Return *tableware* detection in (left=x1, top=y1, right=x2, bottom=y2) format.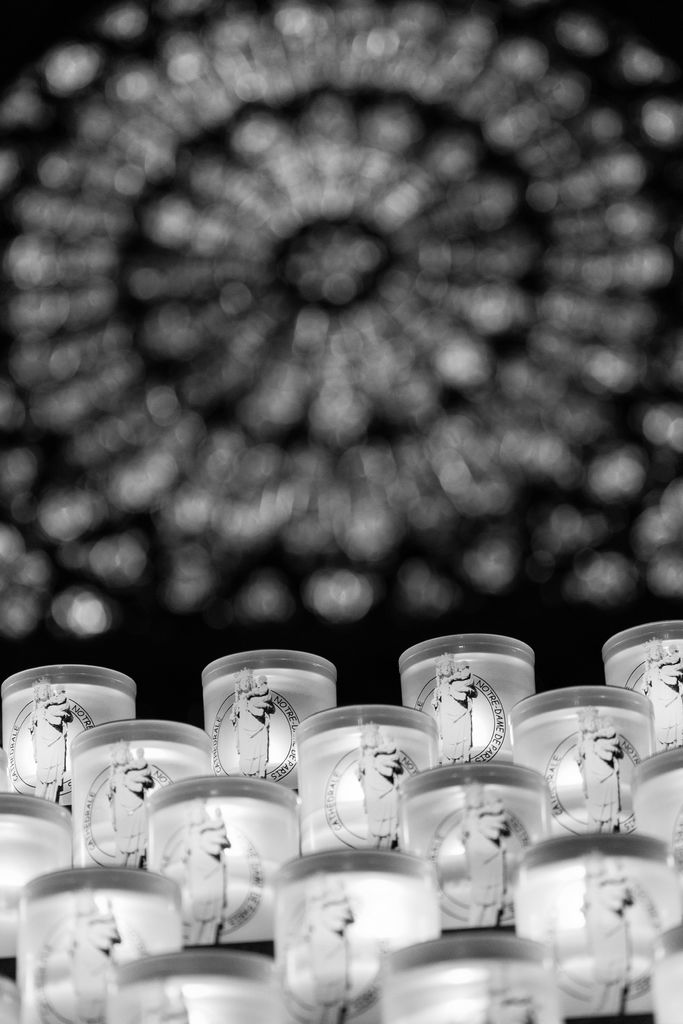
(left=516, top=824, right=682, bottom=1023).
